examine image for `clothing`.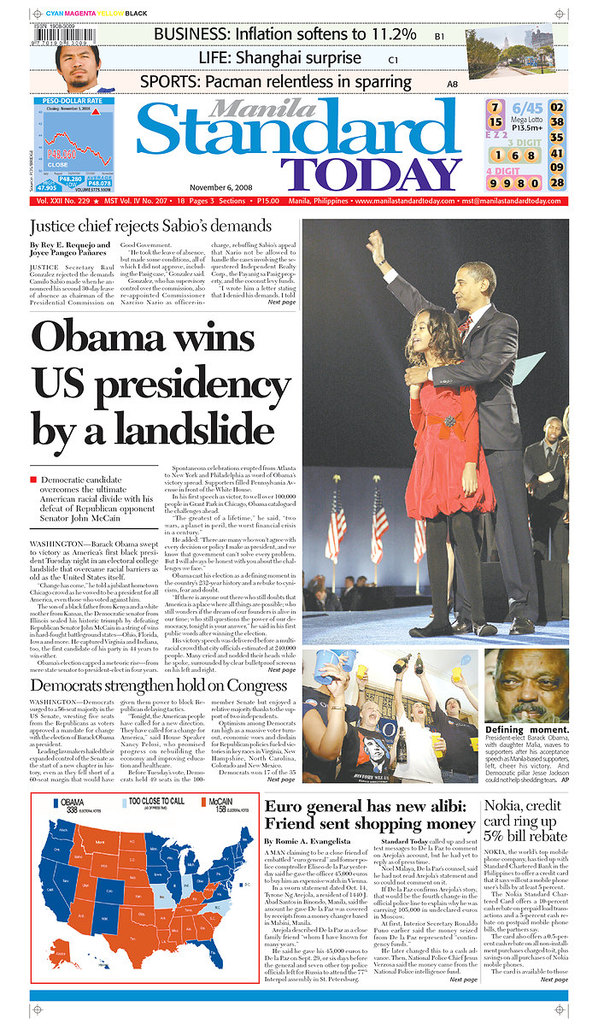
Examination result: x1=388 y1=280 x2=522 y2=456.
